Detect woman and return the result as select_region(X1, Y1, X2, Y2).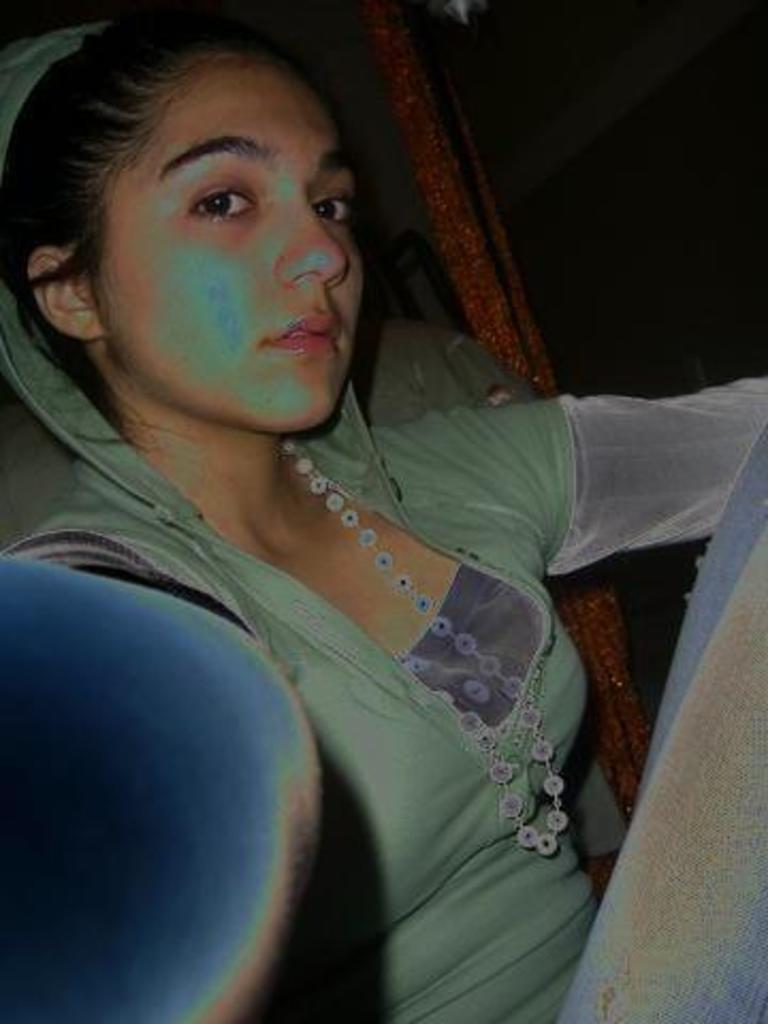
select_region(4, 34, 668, 994).
